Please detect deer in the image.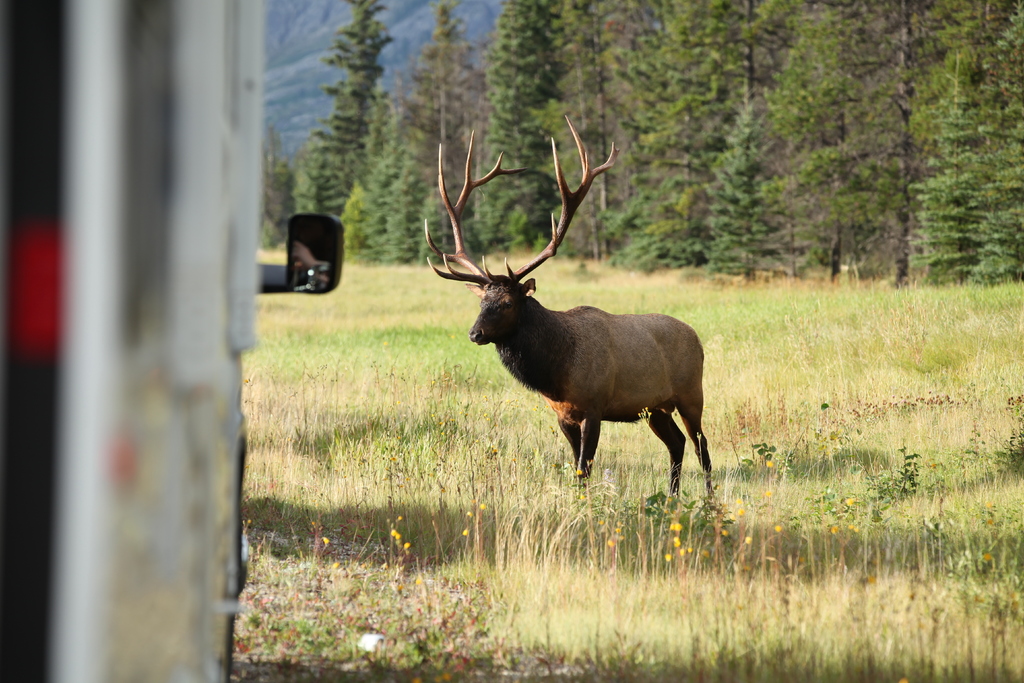
box(422, 117, 716, 498).
